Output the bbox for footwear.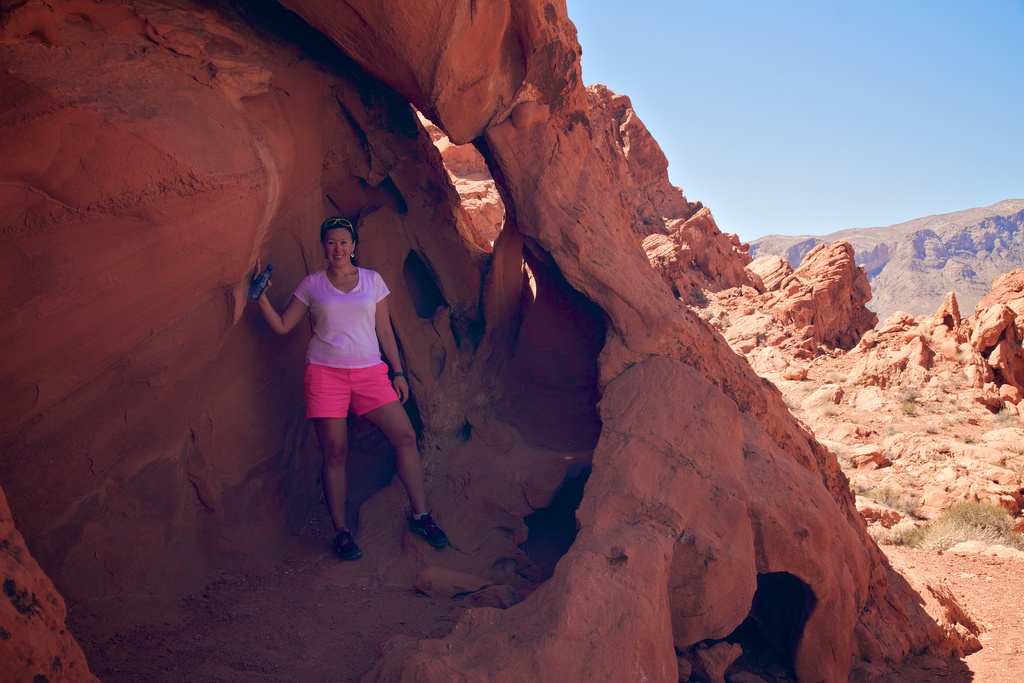
pyautogui.locateOnScreen(410, 511, 456, 548).
